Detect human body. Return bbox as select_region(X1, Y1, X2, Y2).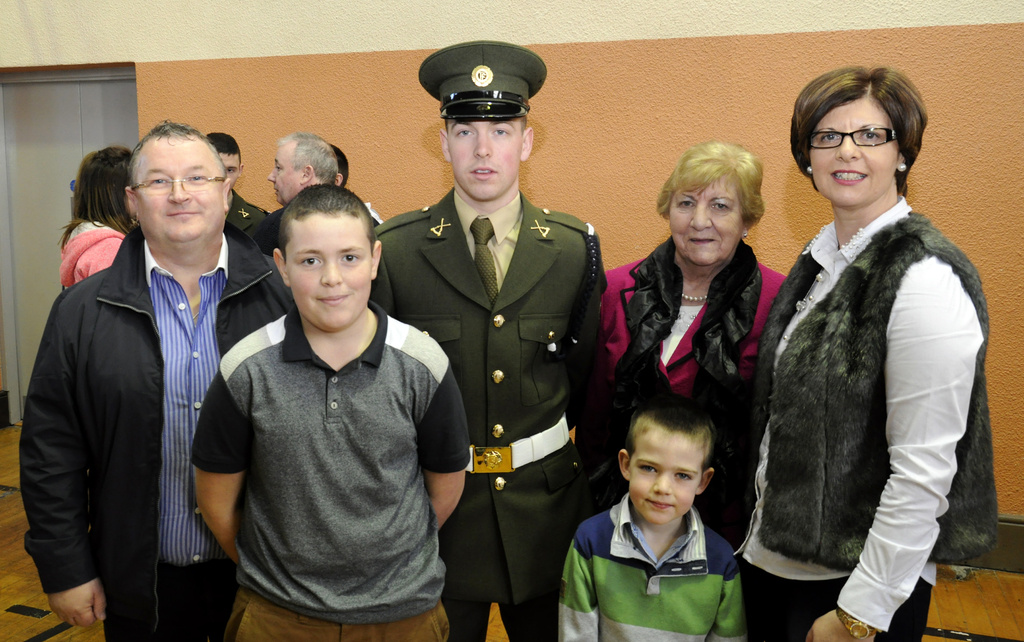
select_region(364, 44, 612, 641).
